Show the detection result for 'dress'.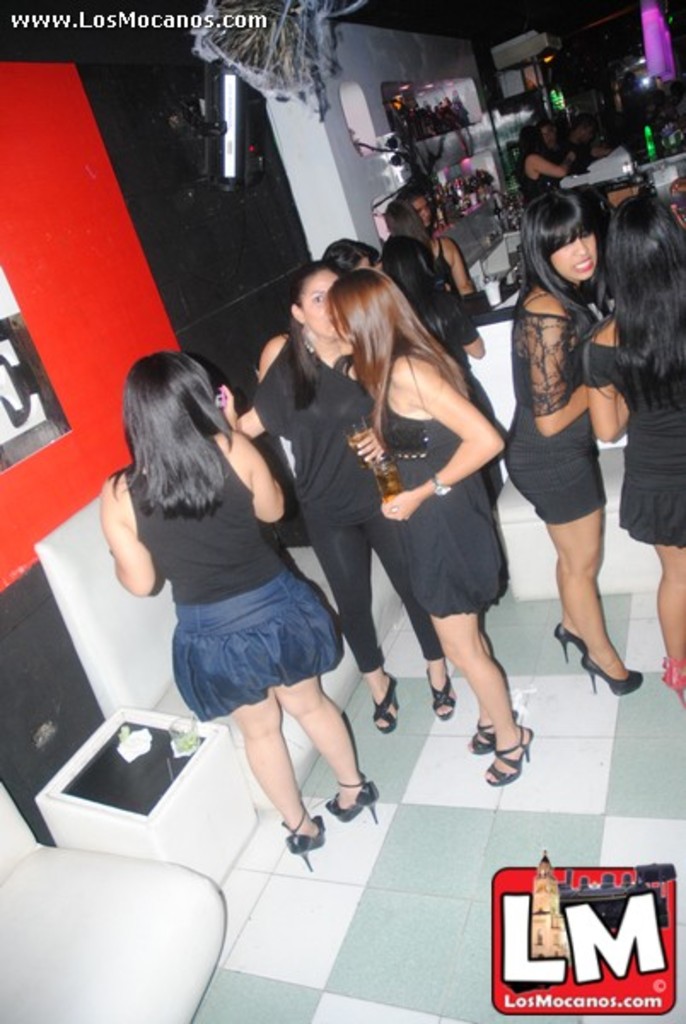
[503, 282, 604, 519].
